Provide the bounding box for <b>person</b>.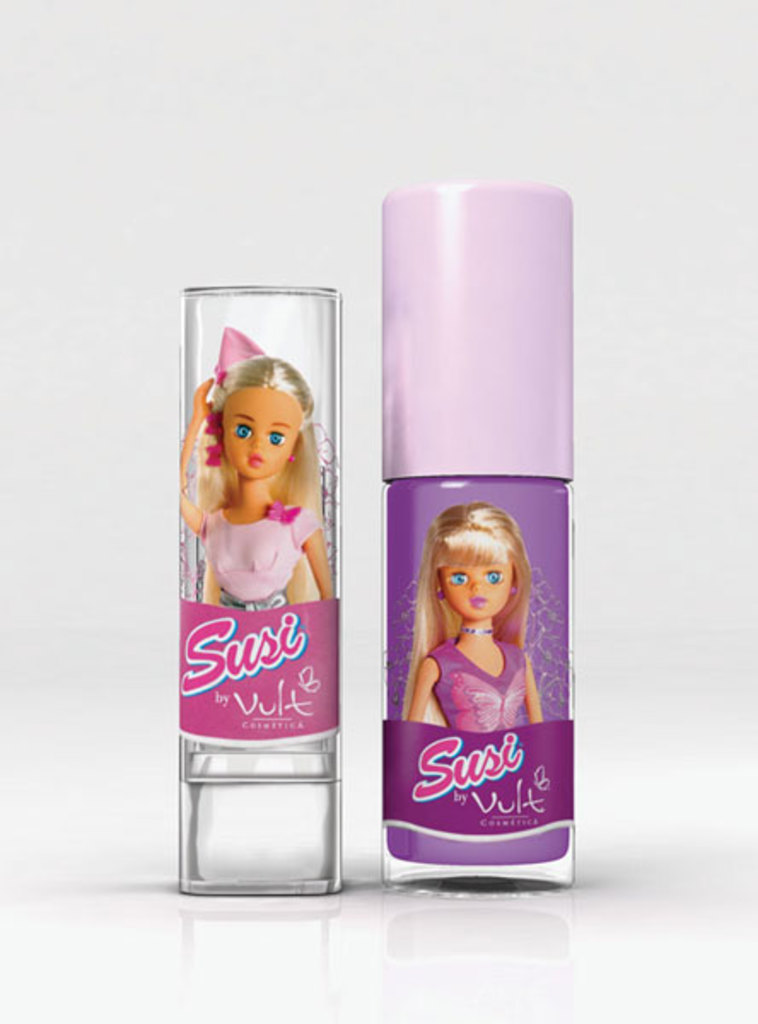
(401, 500, 543, 737).
